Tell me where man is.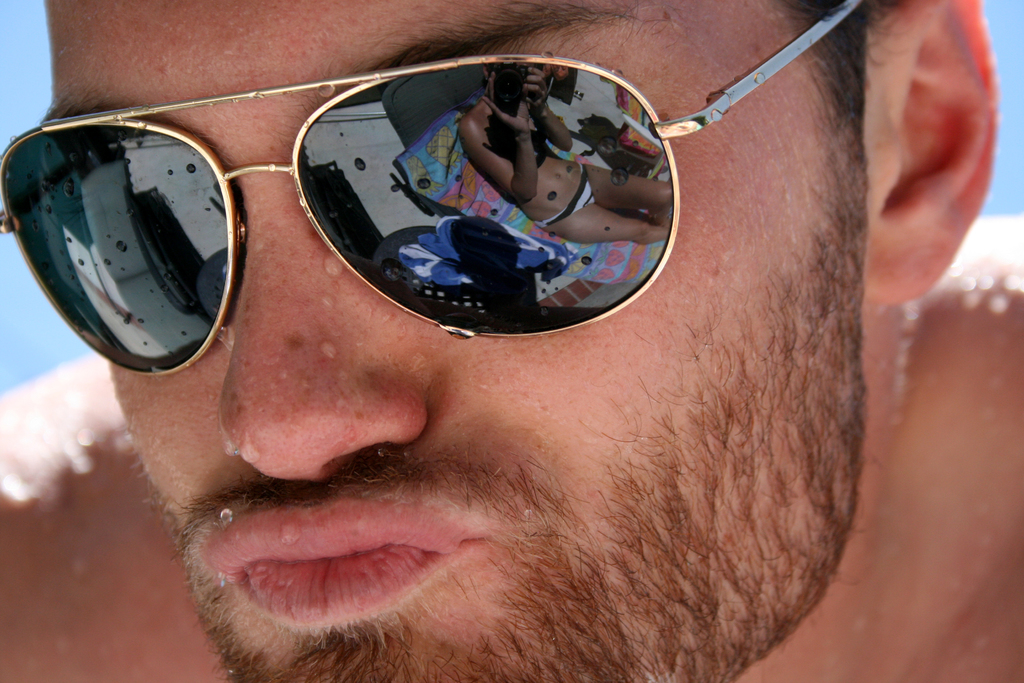
man is at detection(0, 0, 1023, 682).
